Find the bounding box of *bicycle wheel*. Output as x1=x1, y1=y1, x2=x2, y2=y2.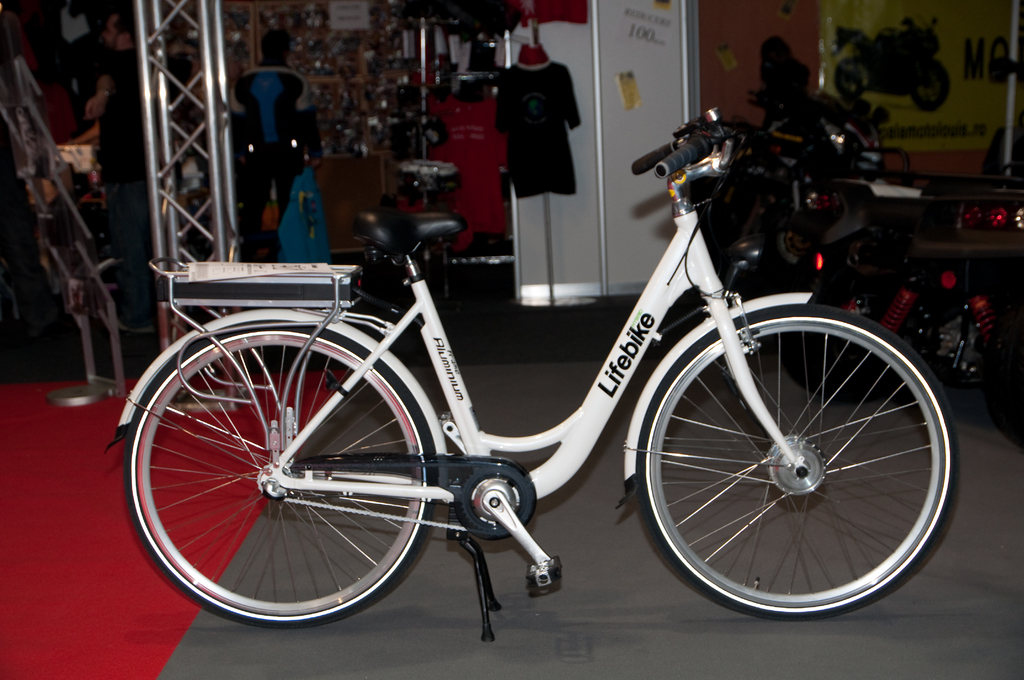
x1=117, y1=314, x2=470, y2=643.
